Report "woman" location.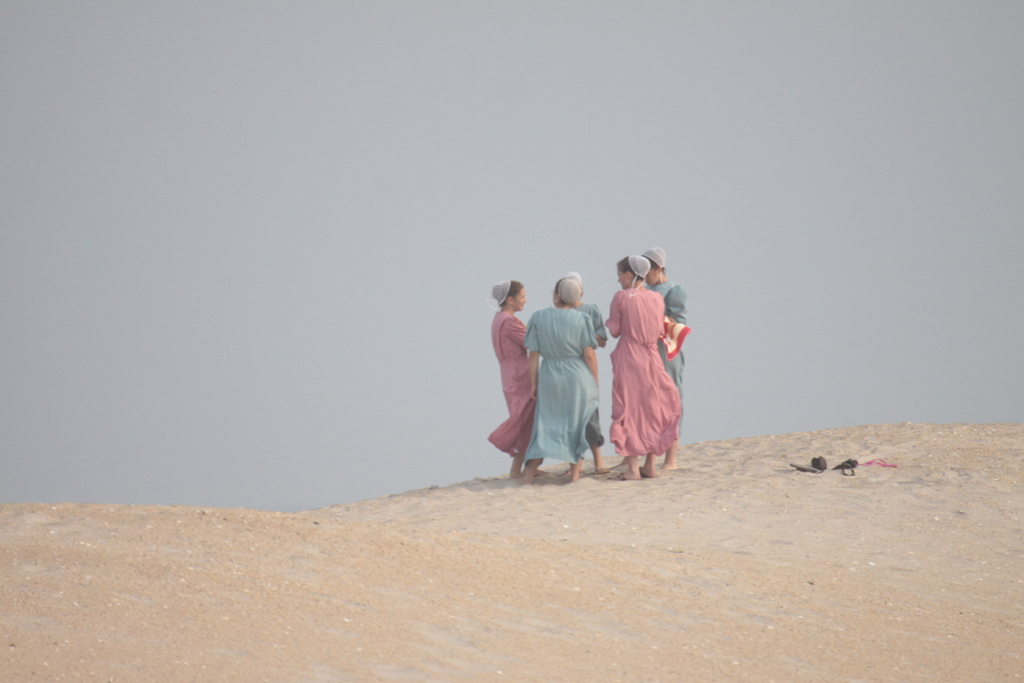
Report: region(563, 299, 614, 480).
